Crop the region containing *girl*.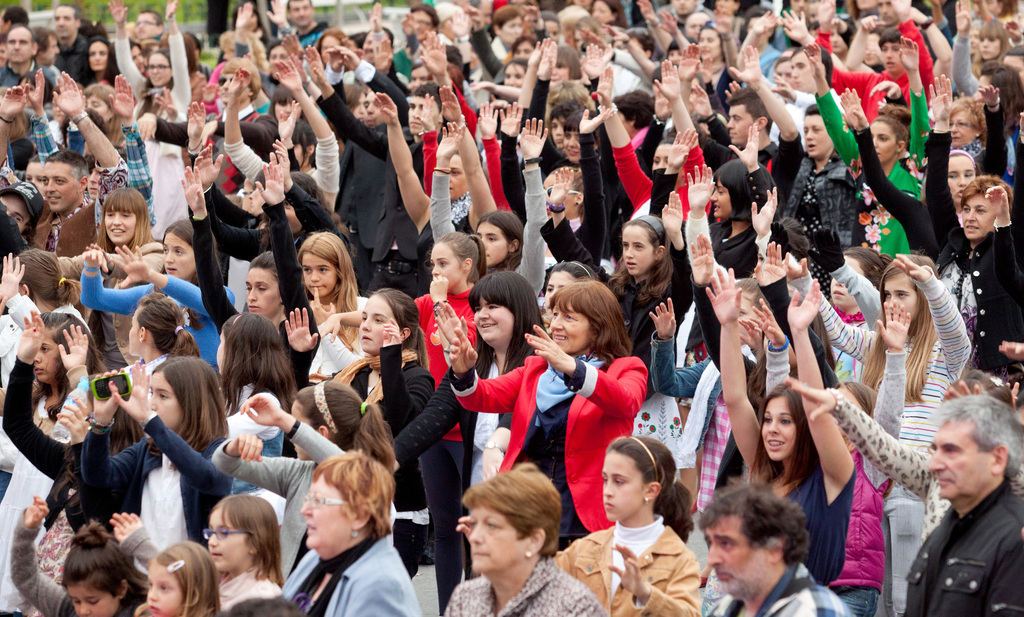
Crop region: bbox=(651, 113, 781, 272).
